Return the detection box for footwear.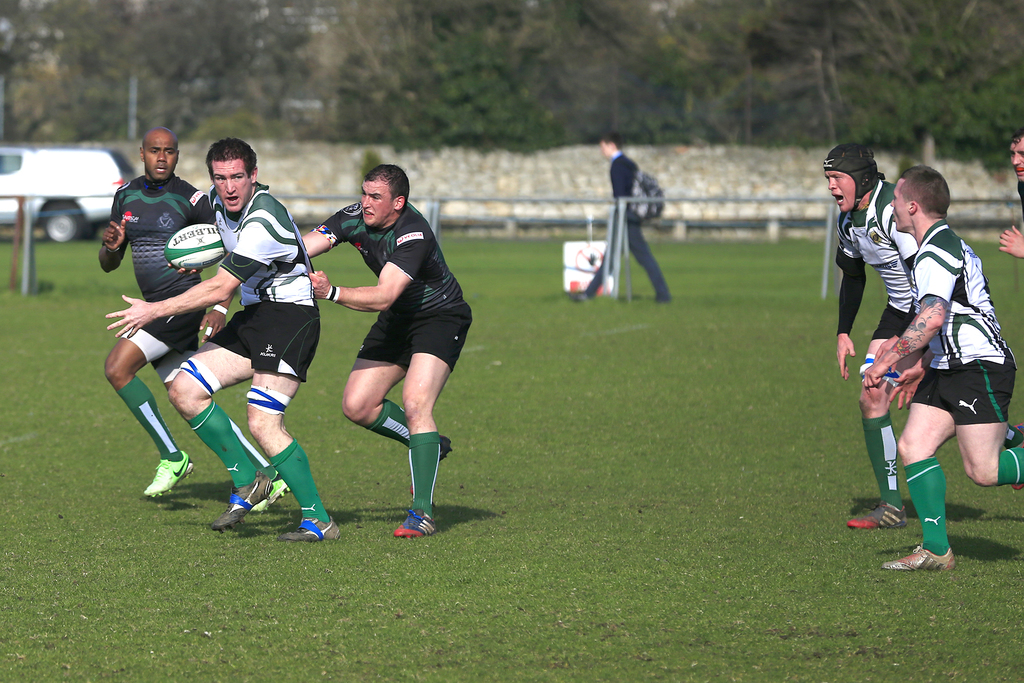
select_region(211, 466, 269, 528).
